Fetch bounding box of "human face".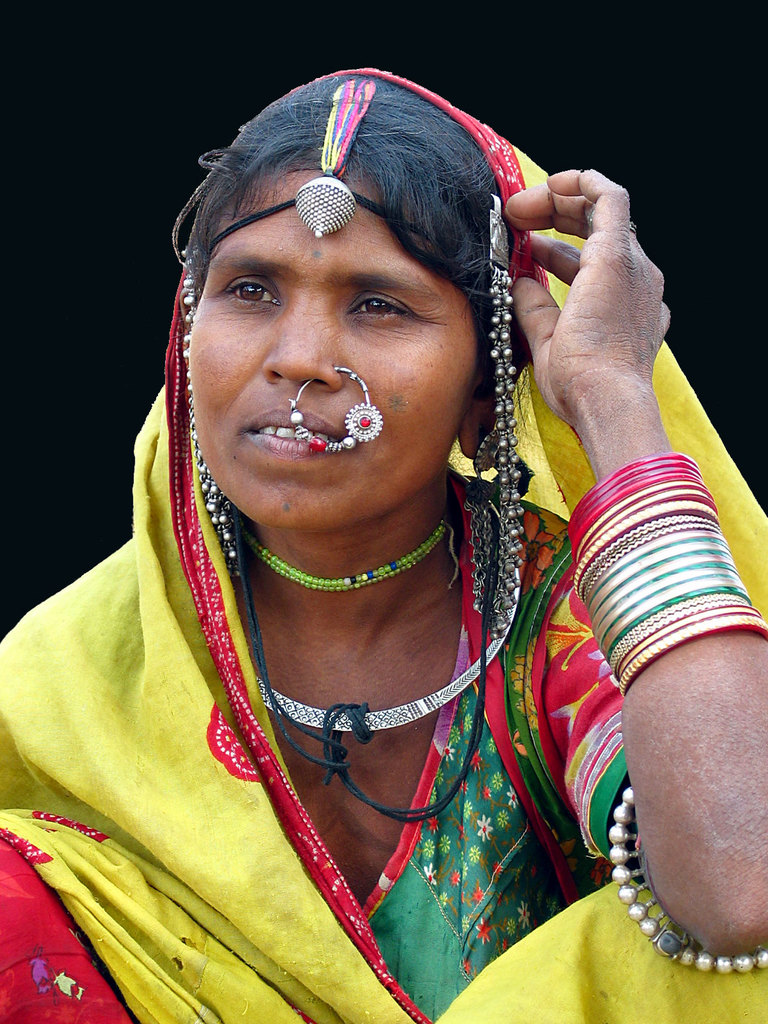
Bbox: {"x1": 186, "y1": 159, "x2": 479, "y2": 521}.
